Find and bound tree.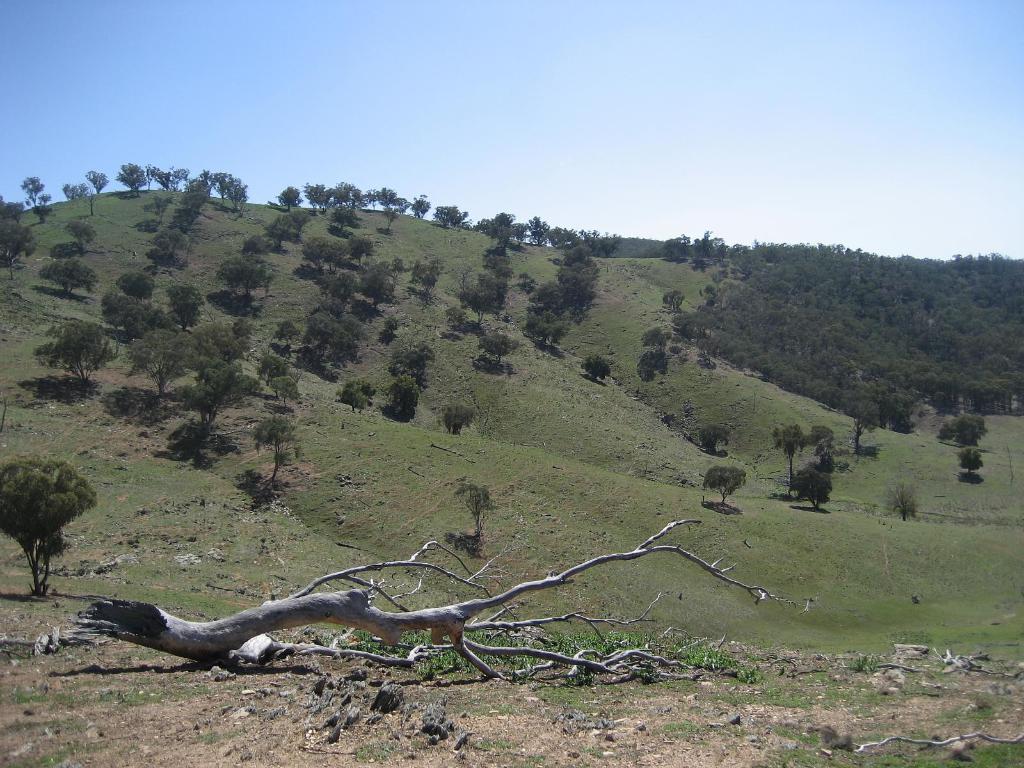
Bound: detection(119, 268, 153, 301).
